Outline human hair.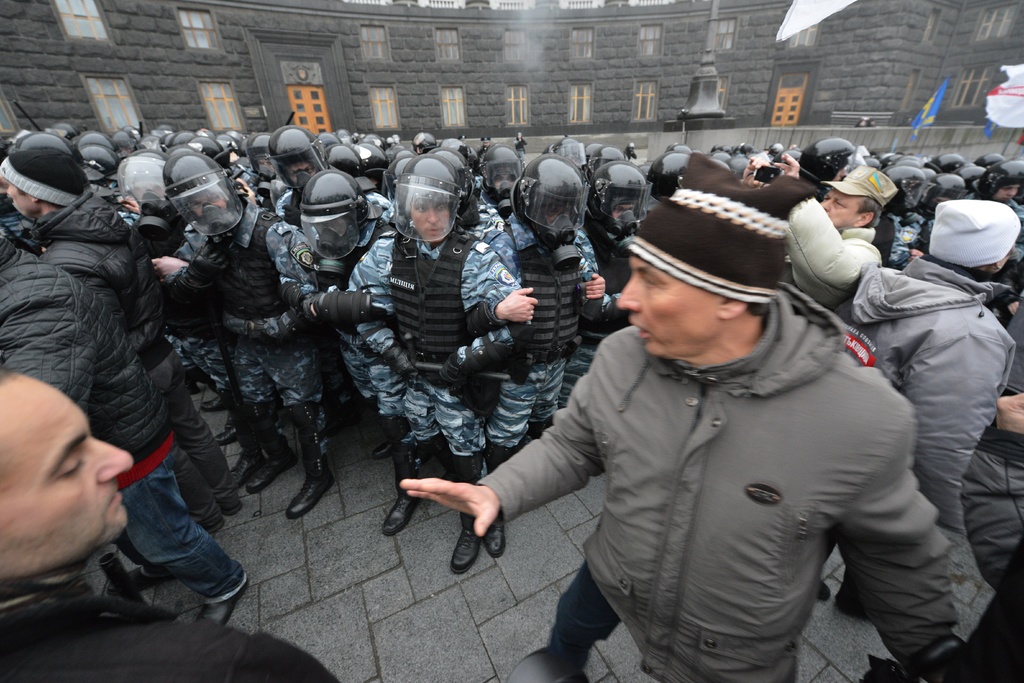
Outline: (856,193,883,227).
